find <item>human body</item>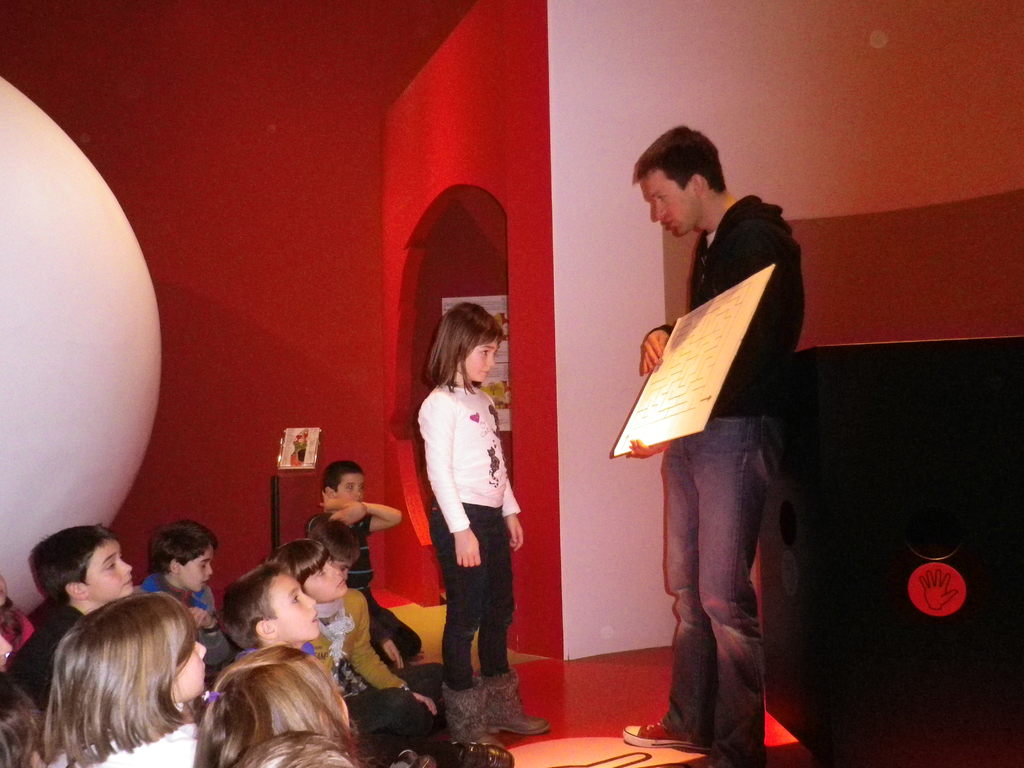
bbox(635, 127, 808, 752)
